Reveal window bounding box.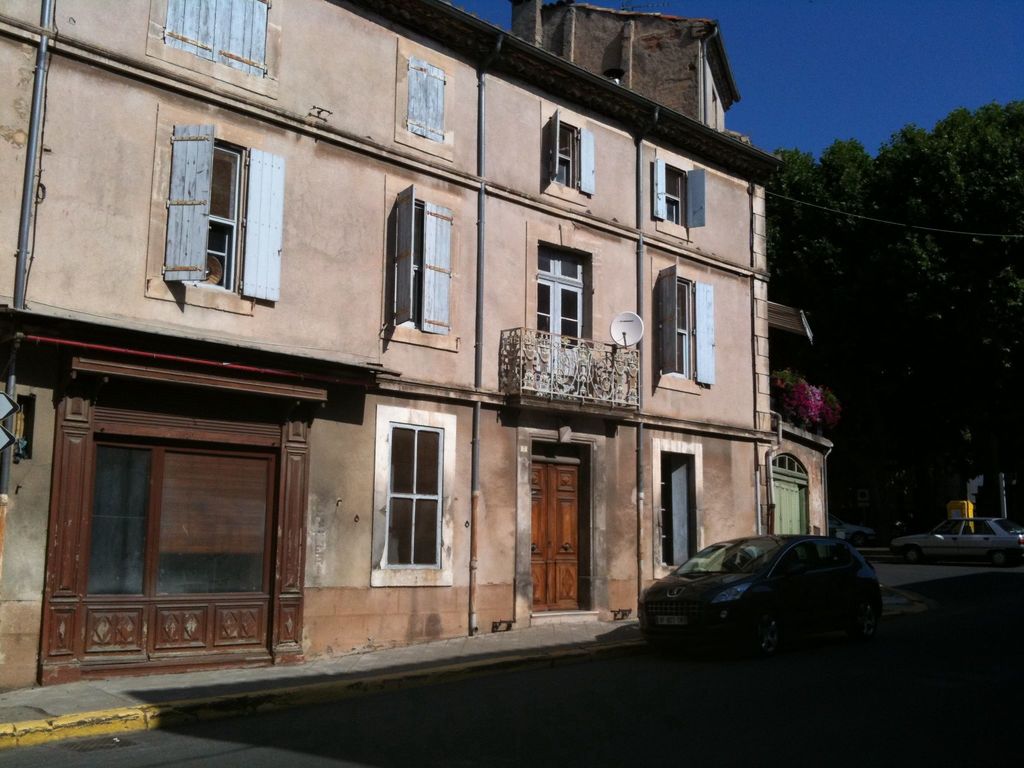
Revealed: [374, 184, 447, 339].
